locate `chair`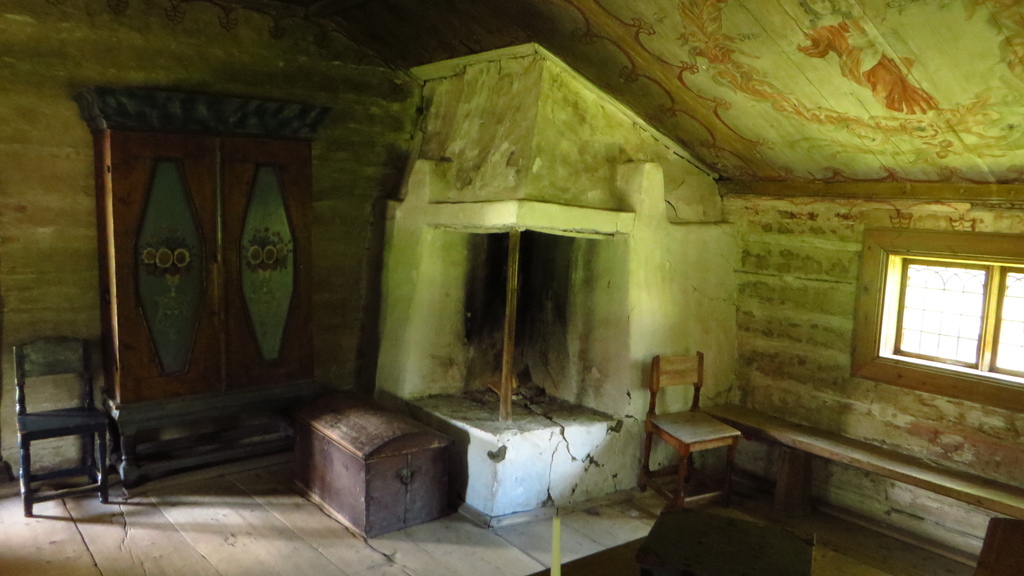
detection(10, 324, 123, 511)
